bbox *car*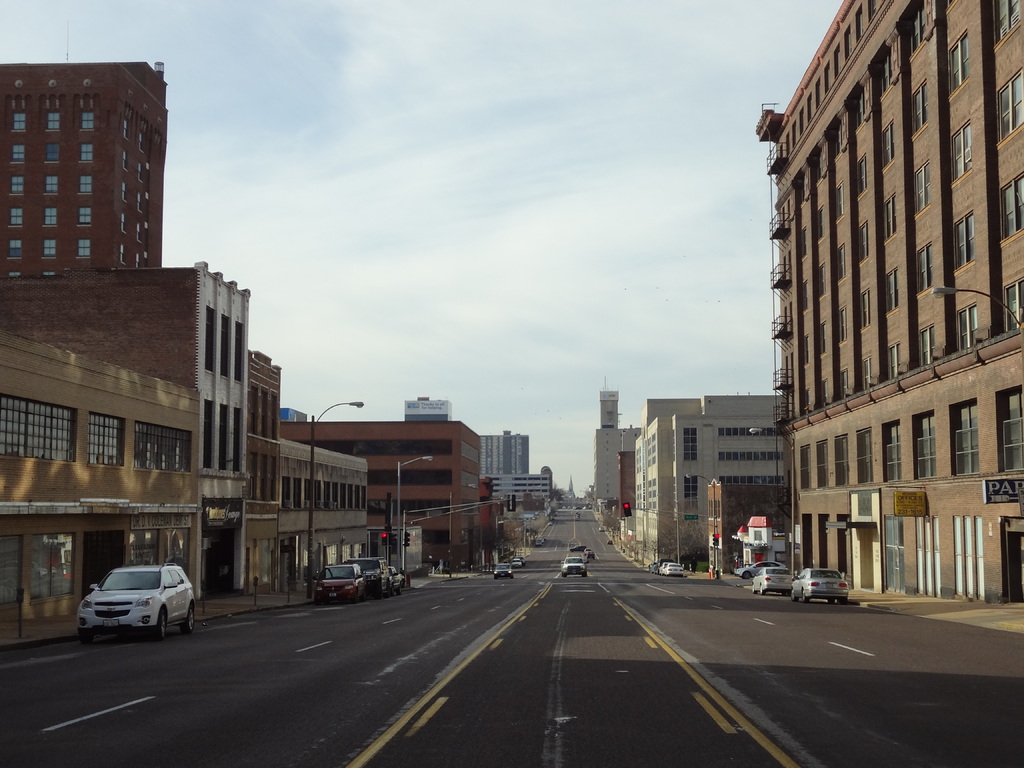
locate(350, 557, 387, 598)
